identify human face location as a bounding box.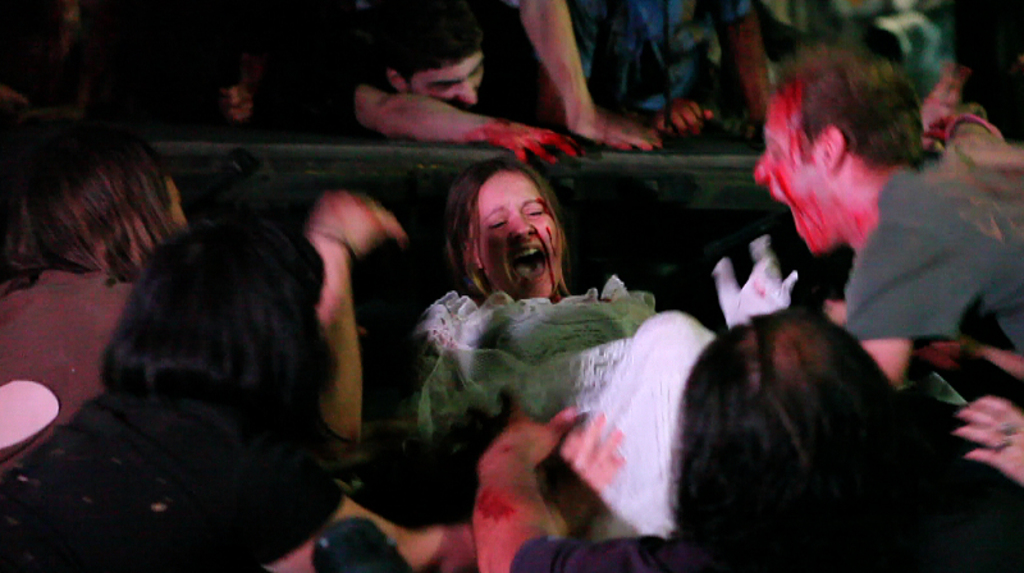
(402,43,497,109).
